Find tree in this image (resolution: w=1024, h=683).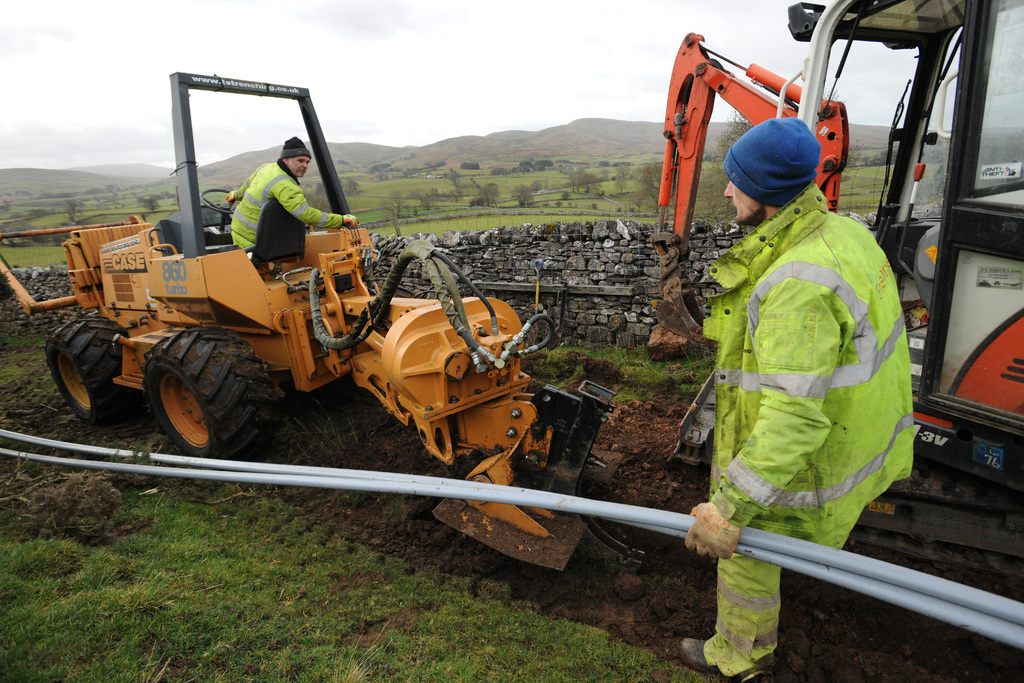
391,189,404,222.
